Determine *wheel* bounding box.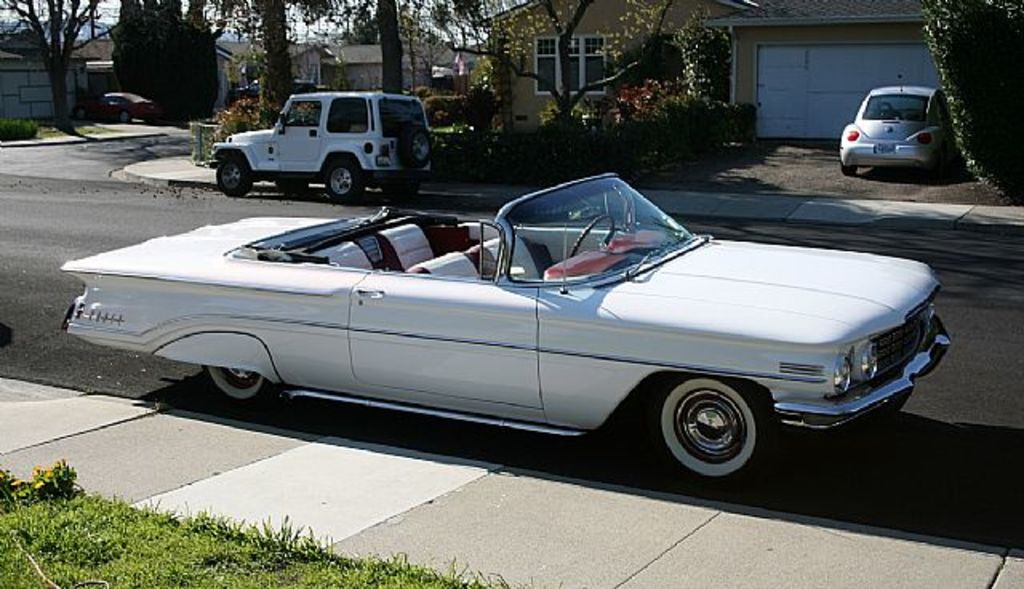
Determined: box(219, 157, 251, 195).
